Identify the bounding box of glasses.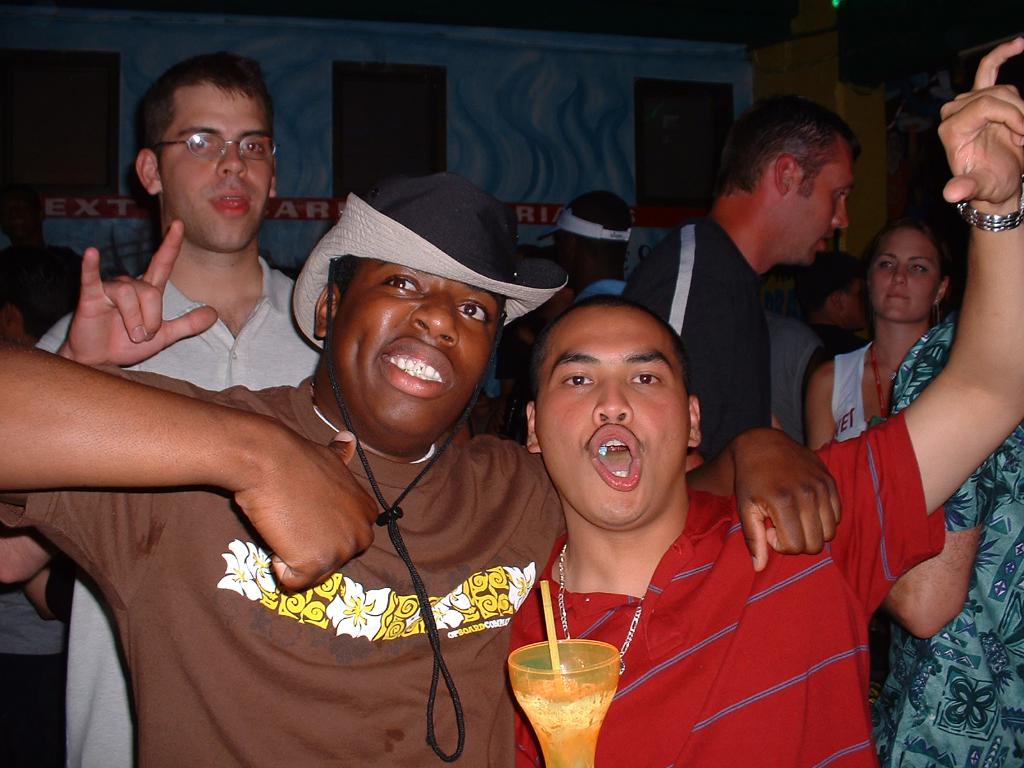
x1=159 y1=134 x2=276 y2=162.
